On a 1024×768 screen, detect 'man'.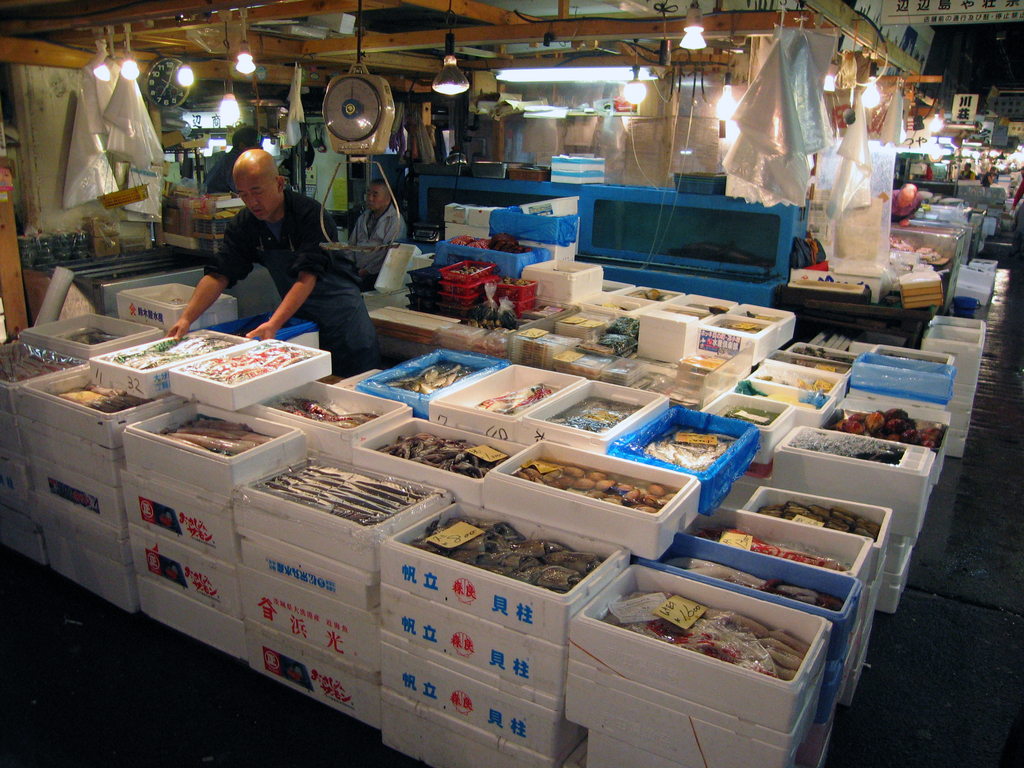
pyautogui.locateOnScreen(198, 130, 262, 204).
